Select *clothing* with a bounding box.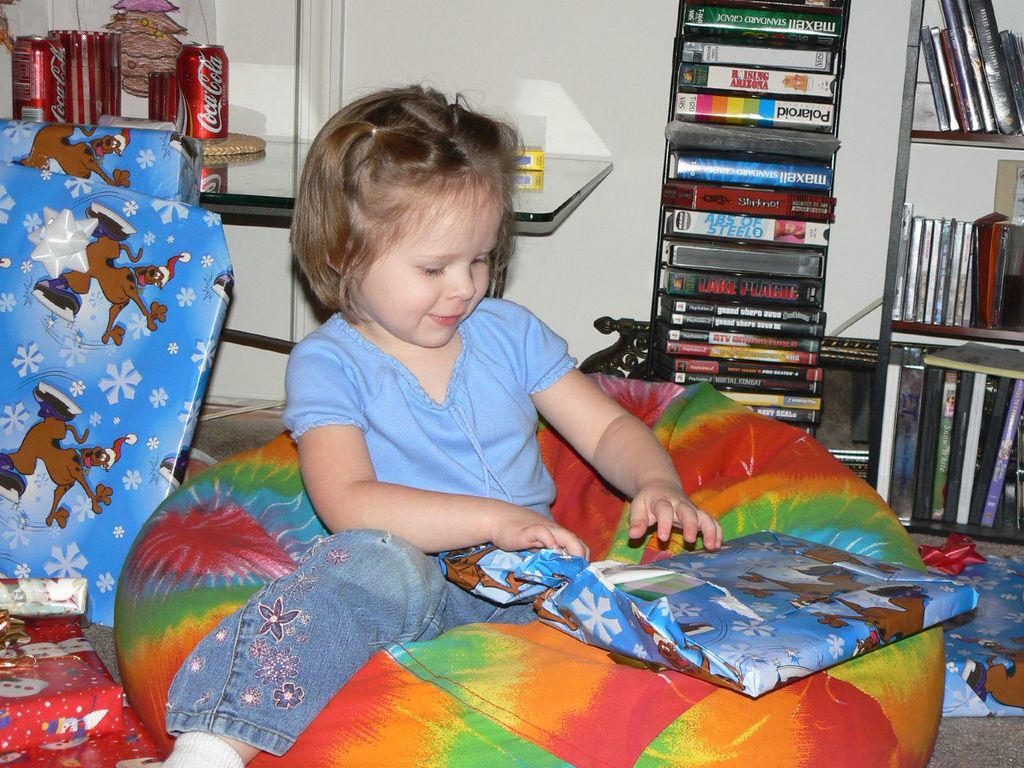
(158, 314, 583, 750).
